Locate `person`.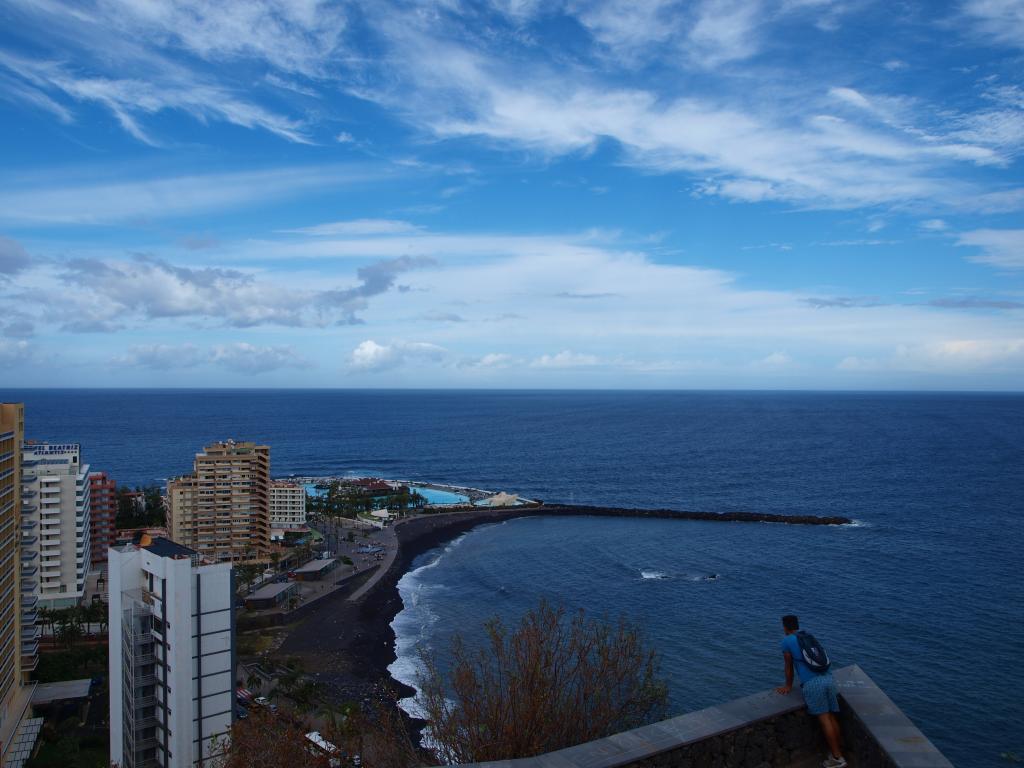
Bounding box: [778,614,849,767].
